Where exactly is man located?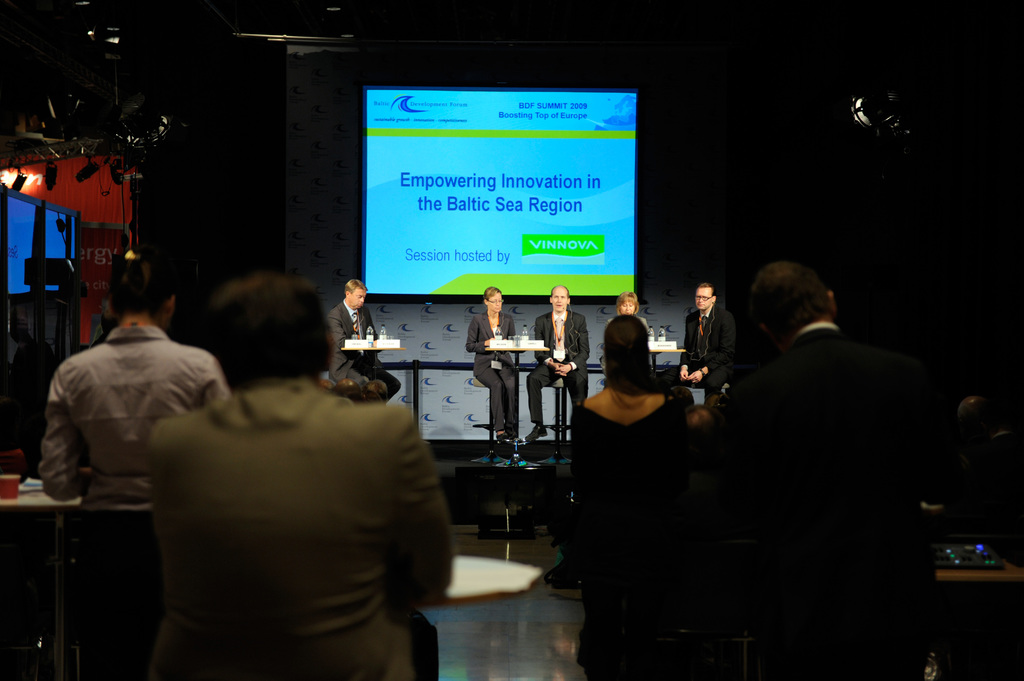
Its bounding box is [left=684, top=406, right=727, bottom=446].
